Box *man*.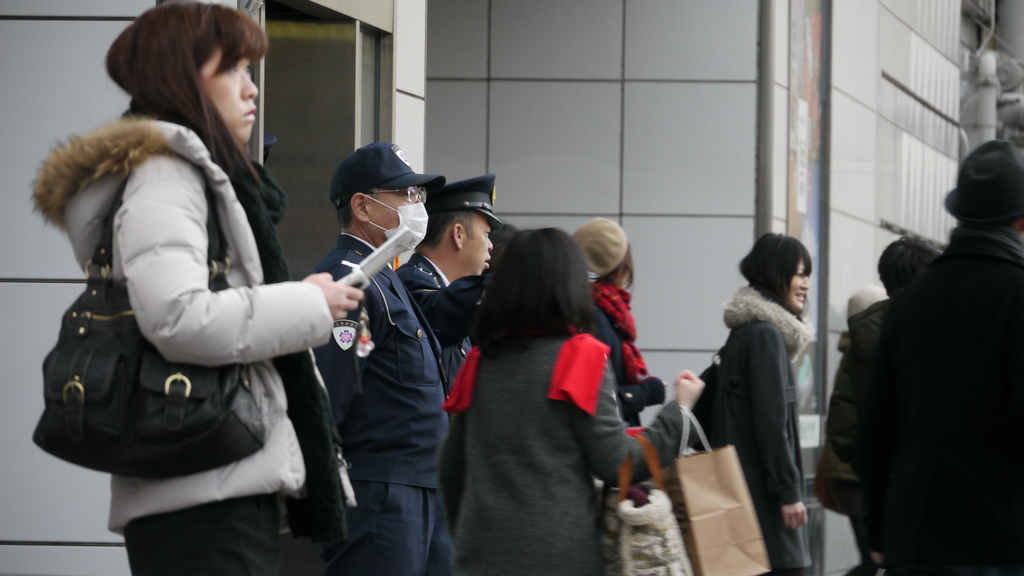
x1=829, y1=141, x2=1022, y2=575.
